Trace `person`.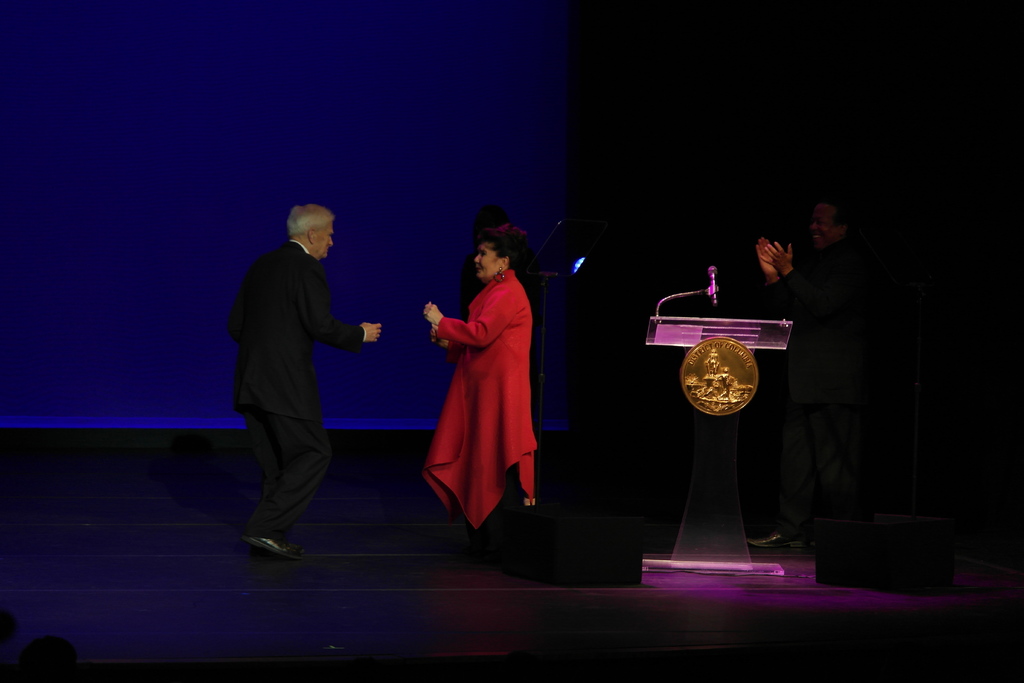
Traced to select_region(742, 195, 886, 556).
